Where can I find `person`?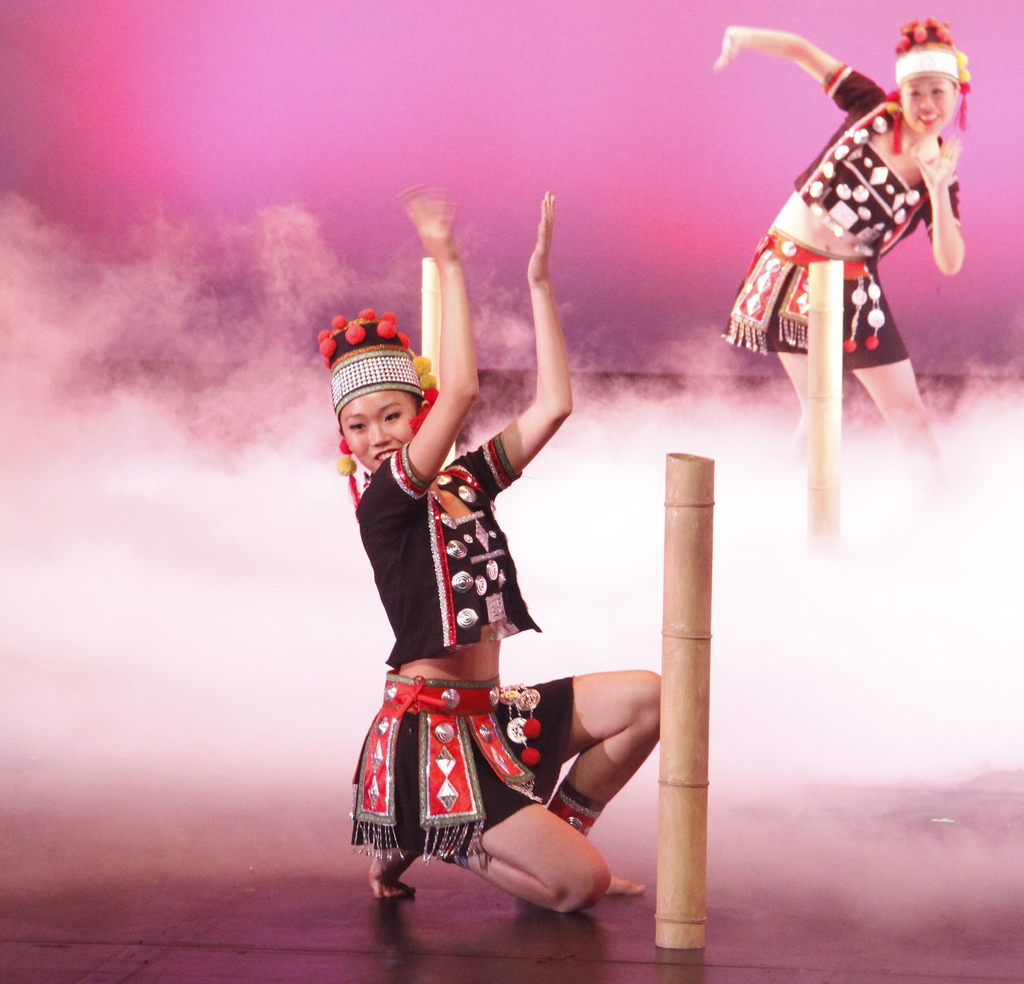
You can find it at bbox=[723, 0, 961, 600].
